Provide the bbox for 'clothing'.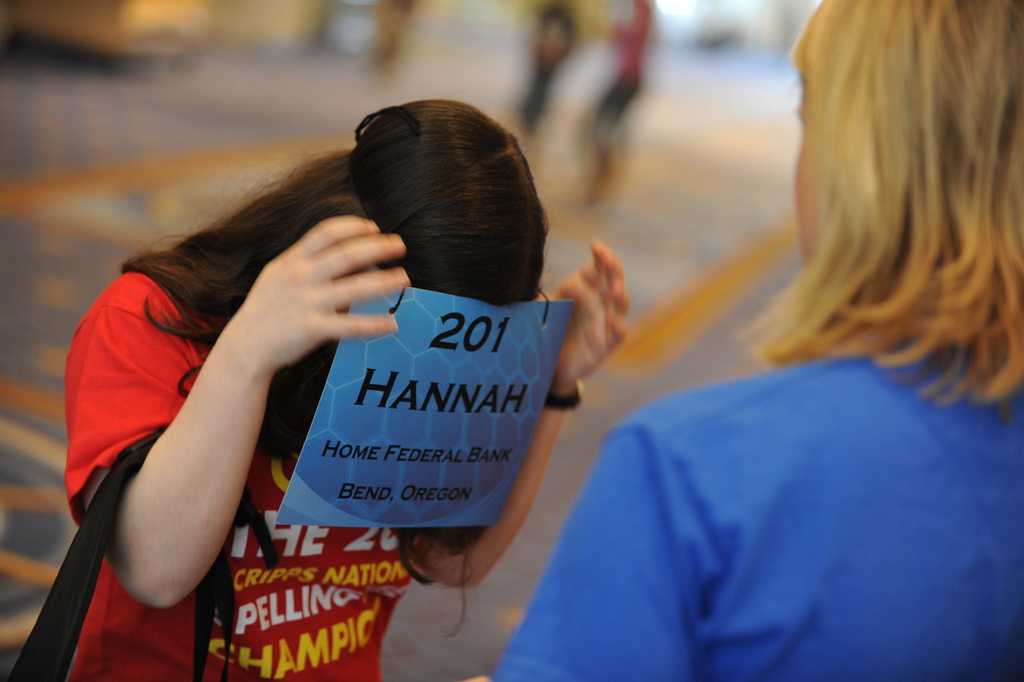
left=470, top=272, right=1023, bottom=667.
